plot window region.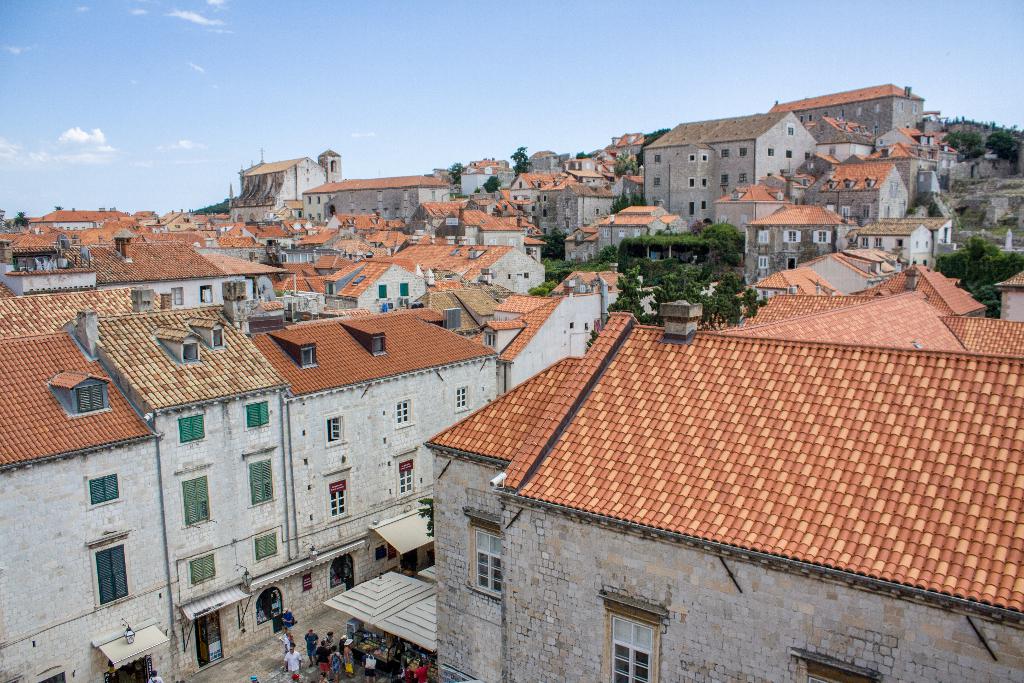
Plotted at 184/474/207/524.
